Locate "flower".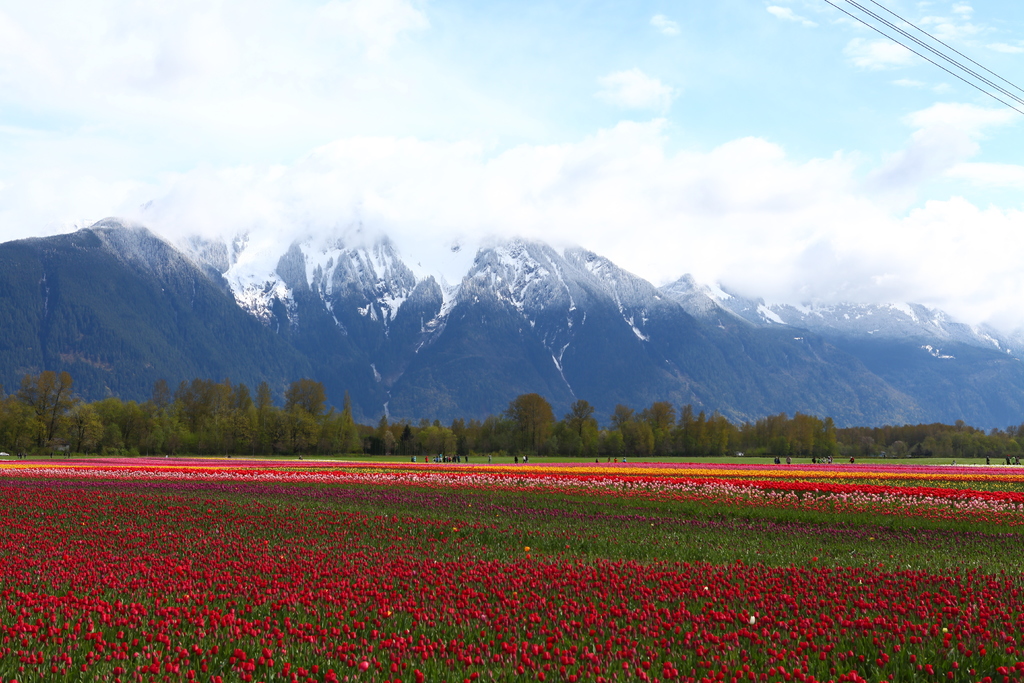
Bounding box: pyautogui.locateOnScreen(909, 654, 920, 663).
